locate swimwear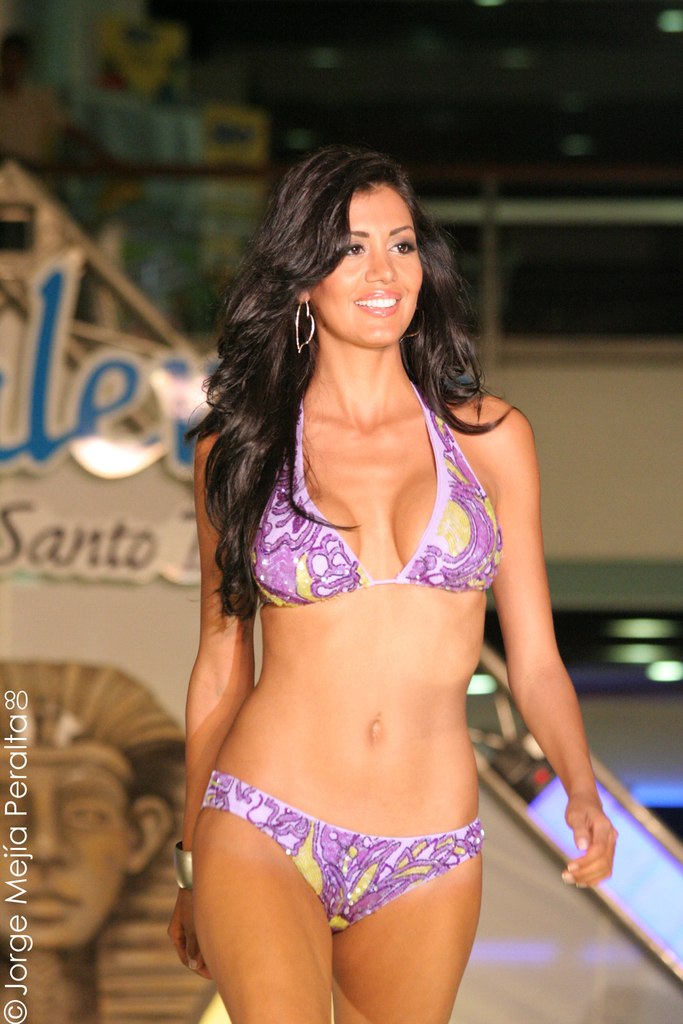
locate(242, 384, 505, 616)
